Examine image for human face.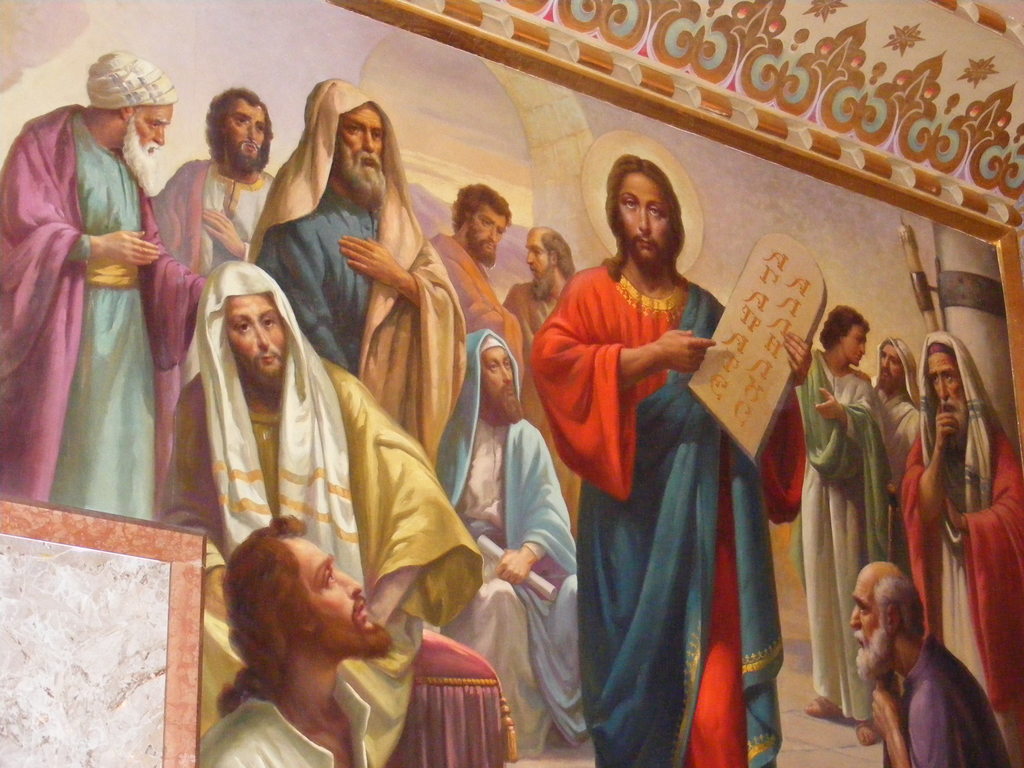
Examination result: <bbox>529, 232, 549, 289</bbox>.
